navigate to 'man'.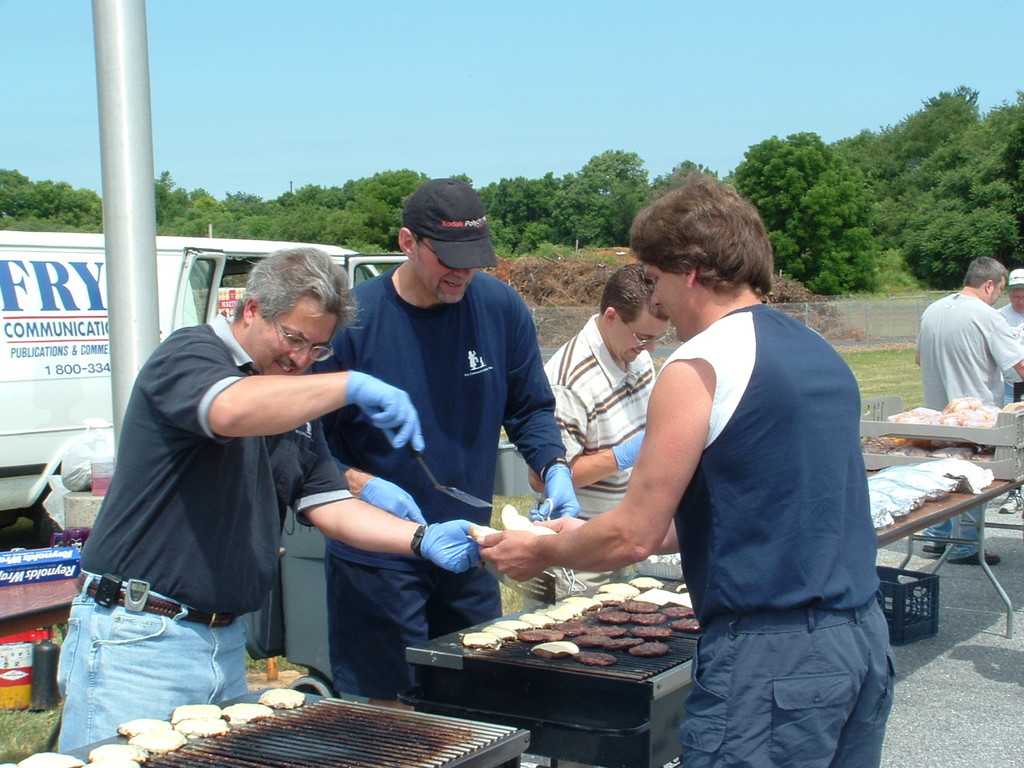
Navigation target: {"left": 905, "top": 253, "right": 1023, "bottom": 575}.
